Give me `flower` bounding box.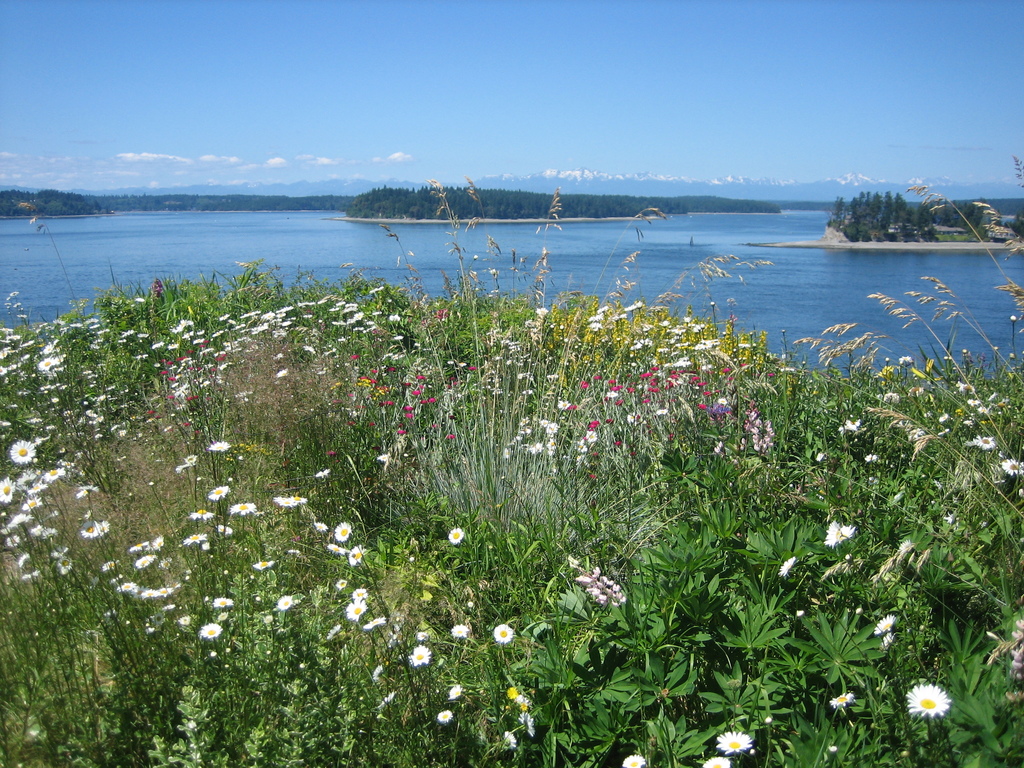
346, 598, 366, 621.
